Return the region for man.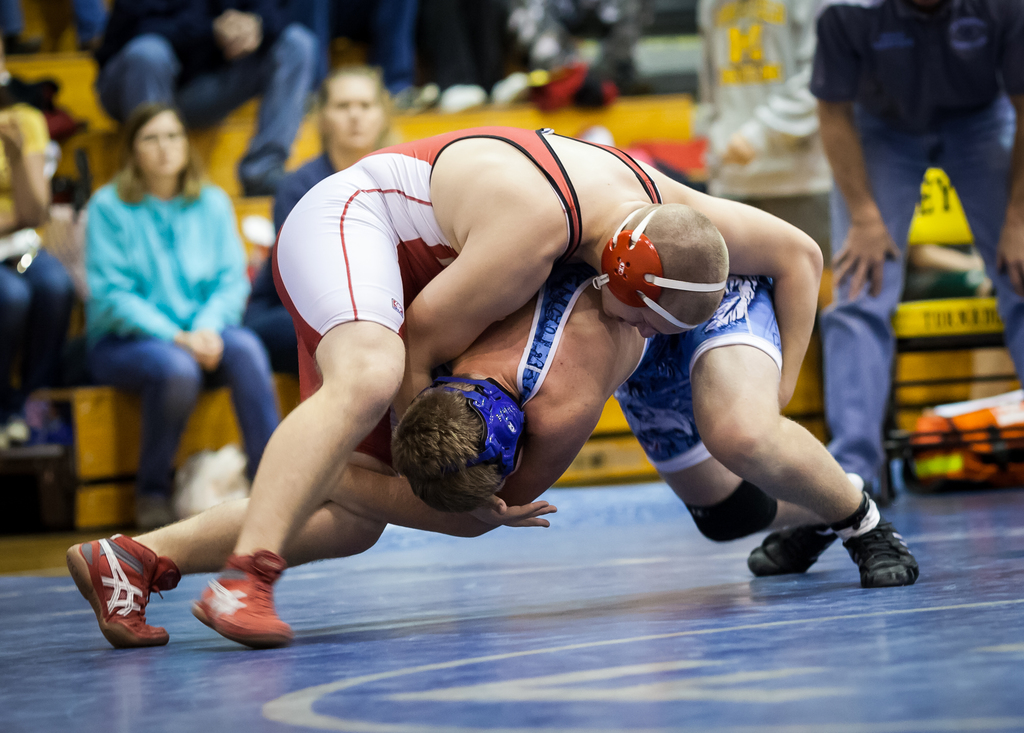
bbox(67, 111, 830, 652).
